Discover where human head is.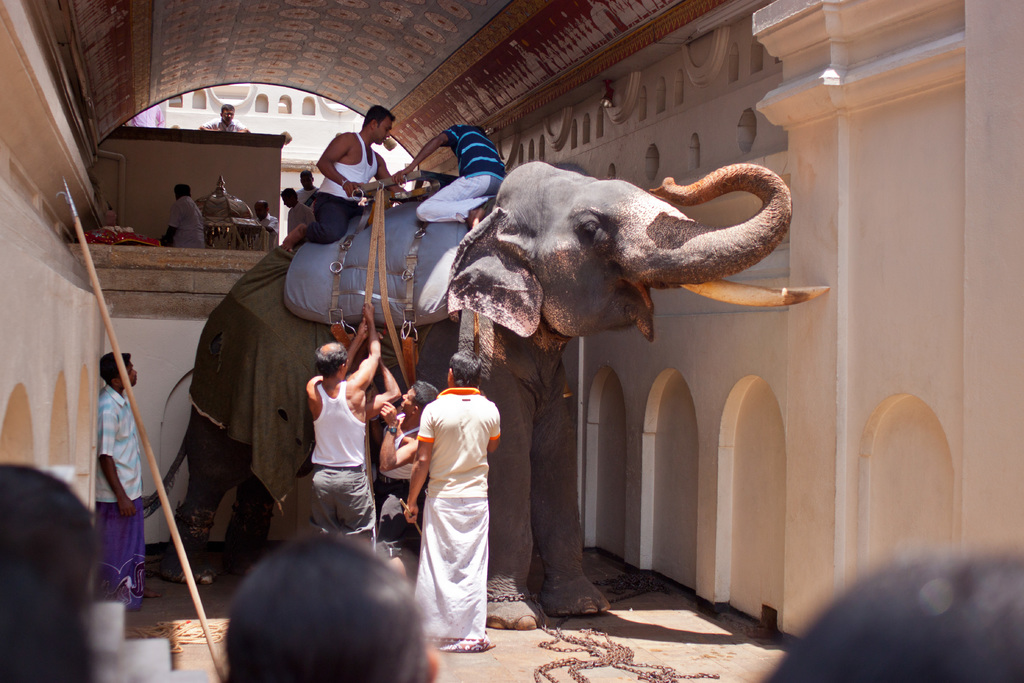
Discovered at locate(755, 554, 1023, 682).
